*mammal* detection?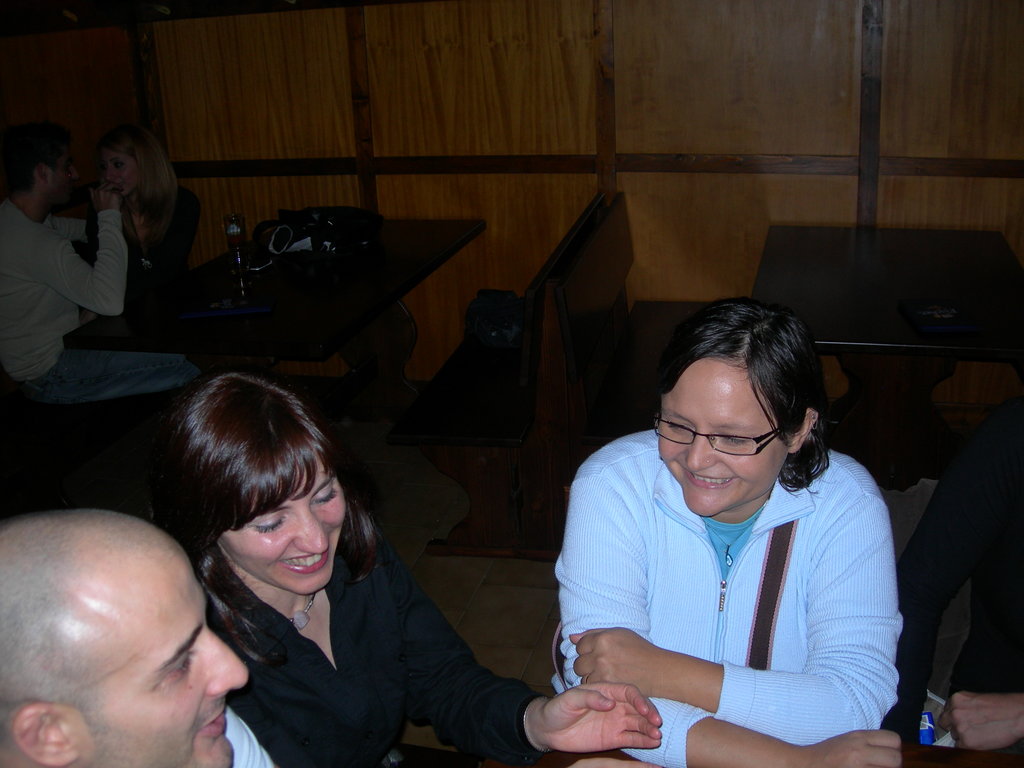
(left=0, top=508, right=276, bottom=767)
